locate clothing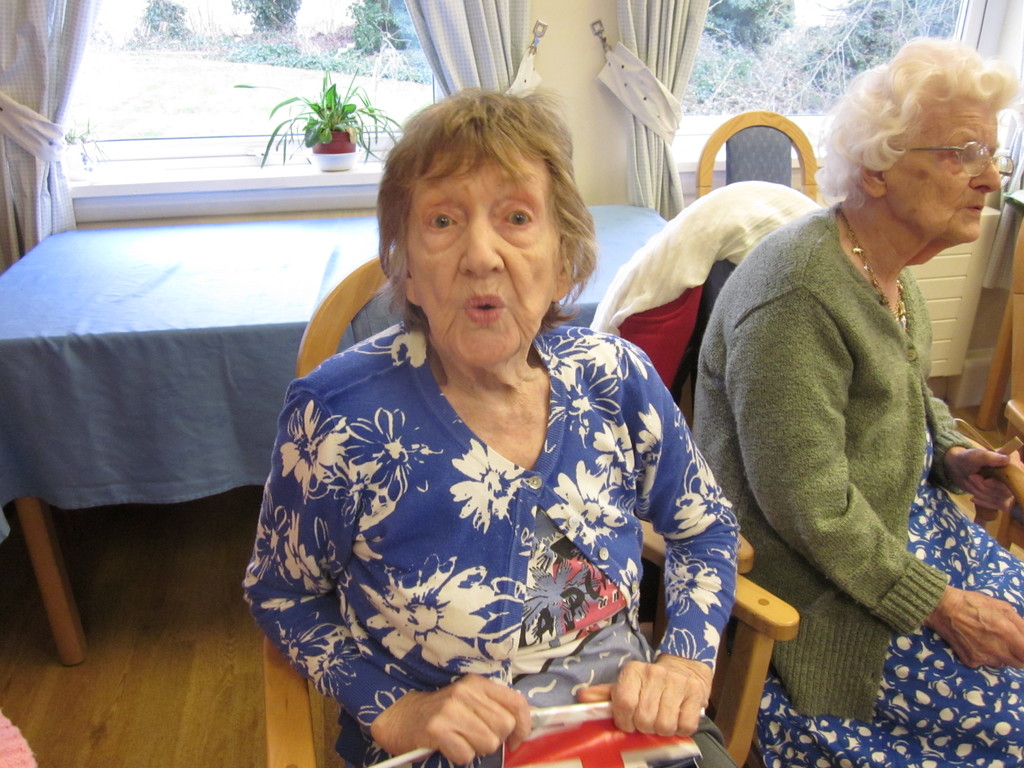
<bbox>241, 322, 741, 767</bbox>
